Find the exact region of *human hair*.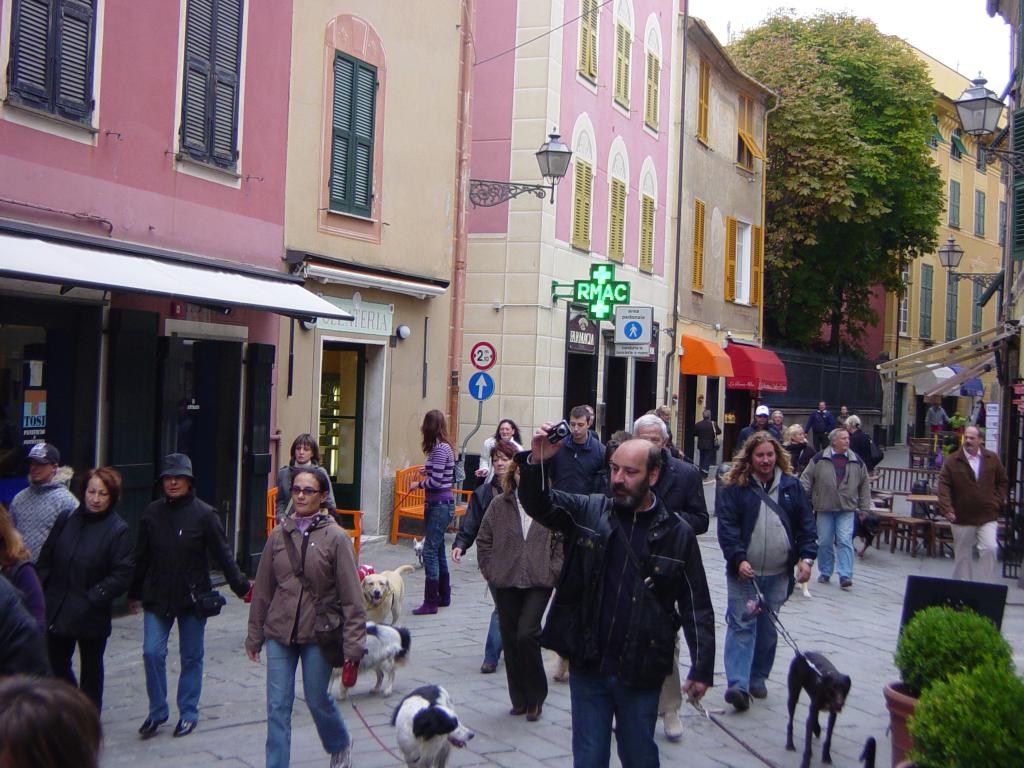
Exact region: crop(570, 404, 591, 420).
